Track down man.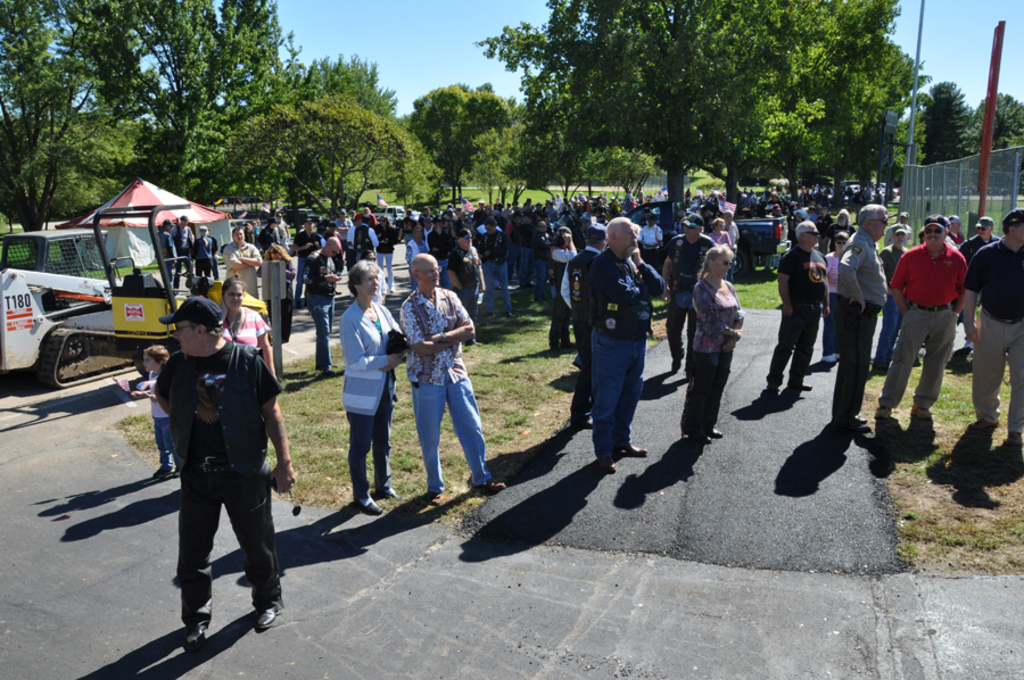
Tracked to 192 226 221 280.
